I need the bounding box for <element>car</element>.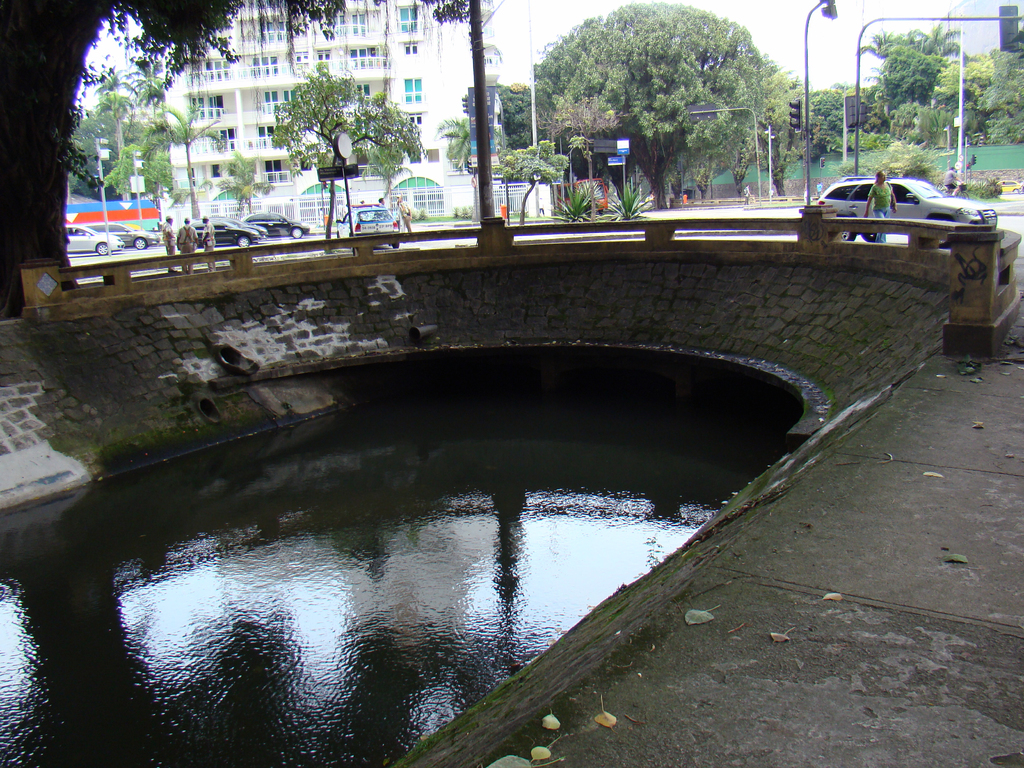
Here it is: [left=262, top=211, right=305, bottom=245].
